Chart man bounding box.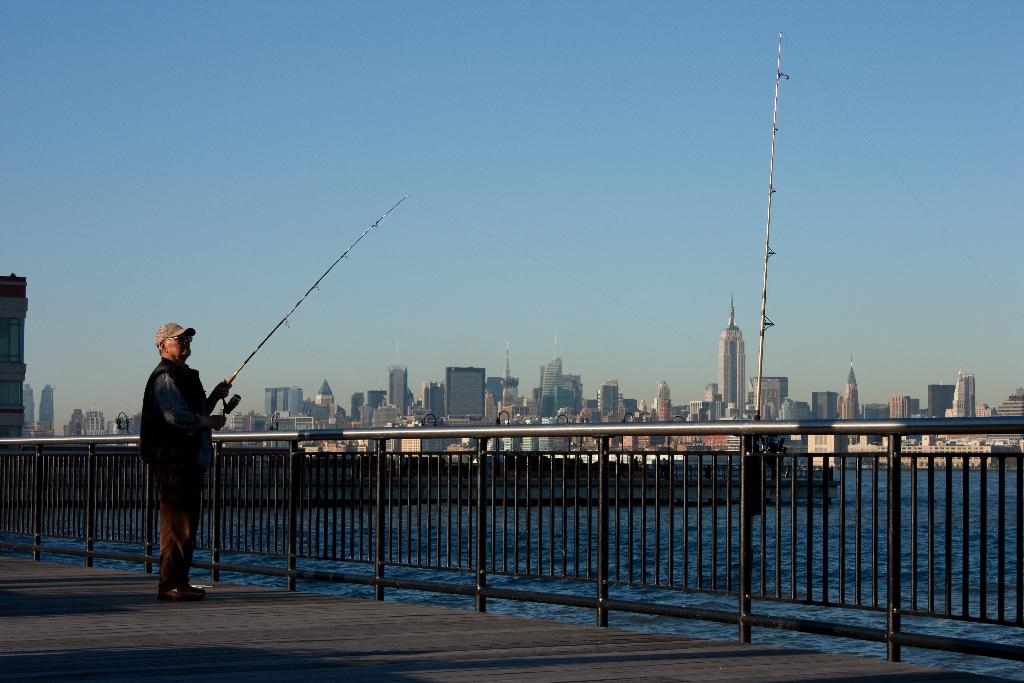
Charted: select_region(136, 324, 229, 597).
